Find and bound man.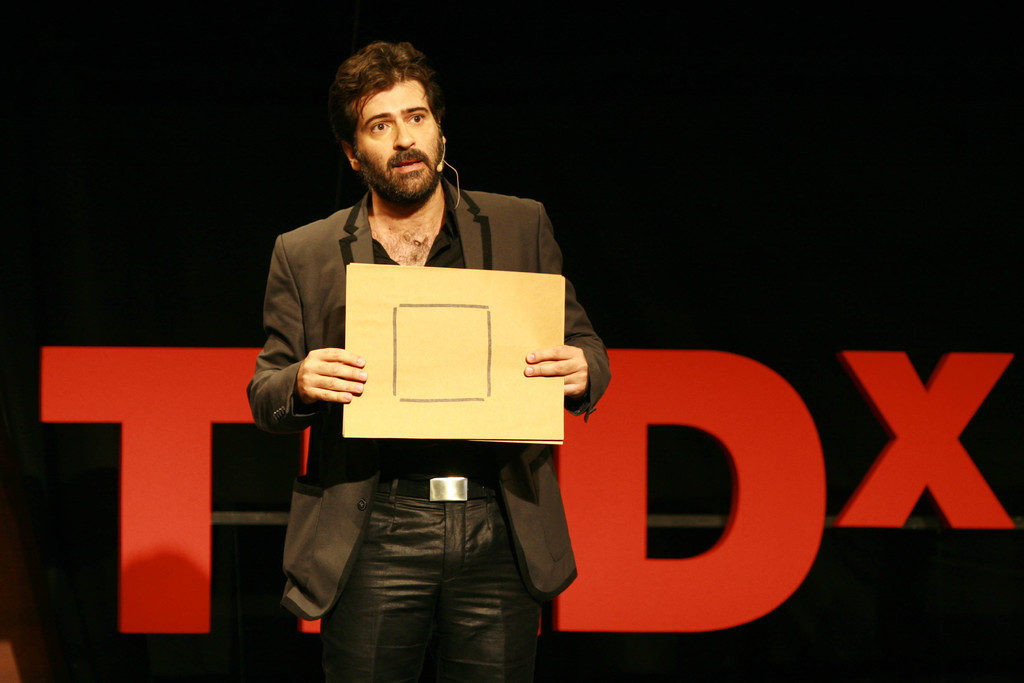
Bound: bbox=(235, 54, 609, 646).
